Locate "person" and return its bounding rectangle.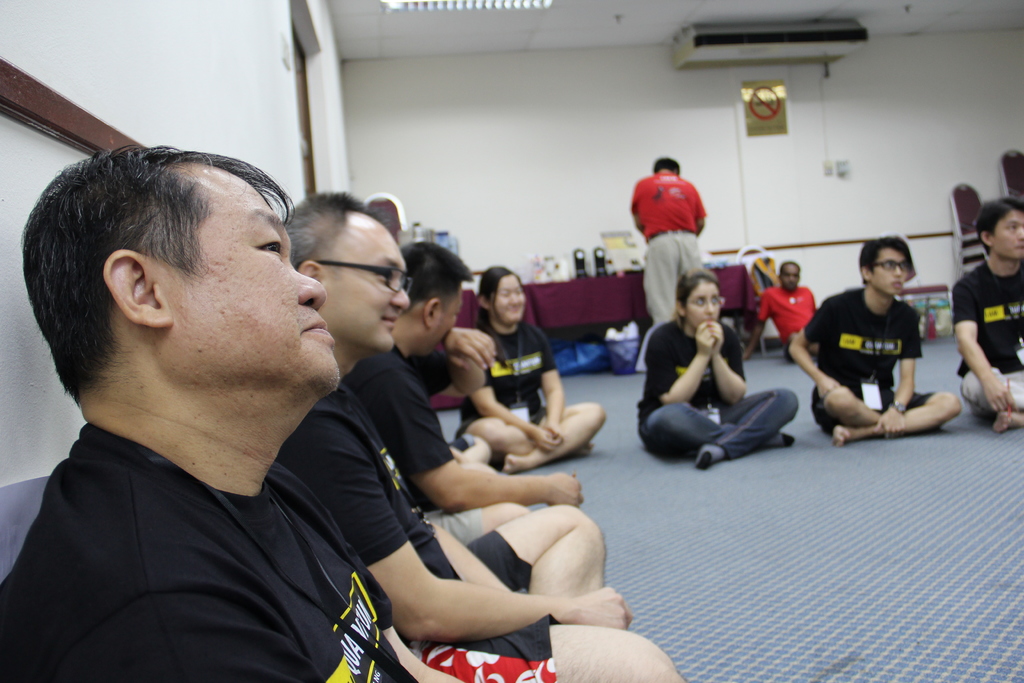
x1=630 y1=155 x2=709 y2=325.
